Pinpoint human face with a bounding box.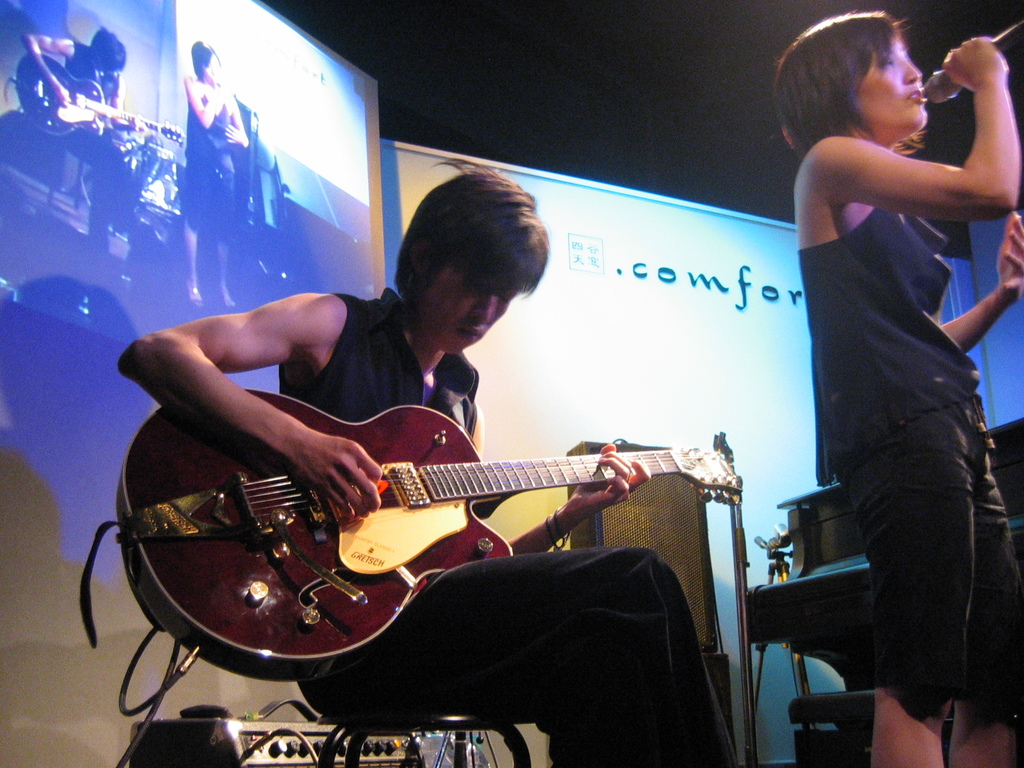
{"x1": 424, "y1": 261, "x2": 514, "y2": 351}.
